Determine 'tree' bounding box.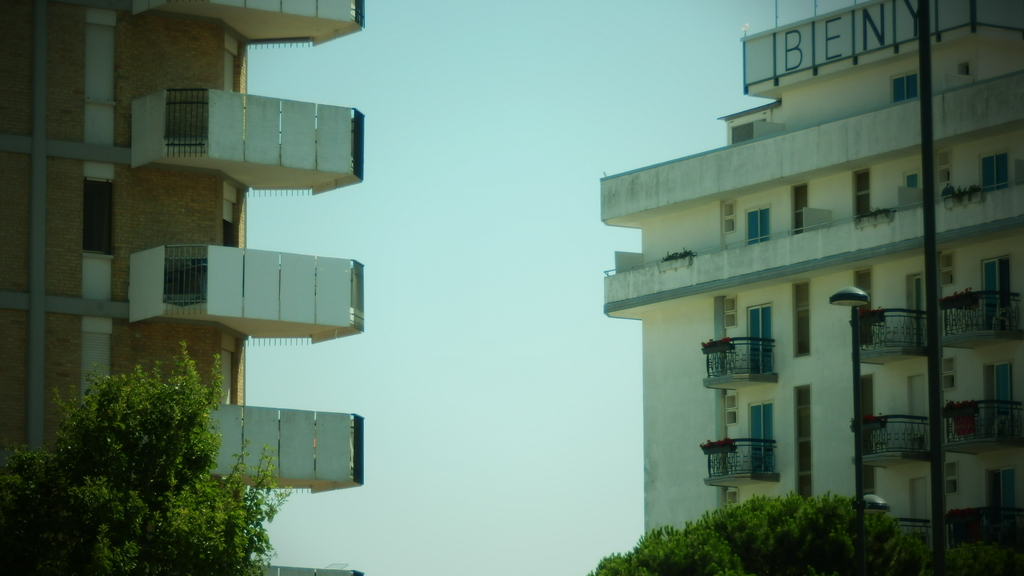
Determined: left=19, top=321, right=256, bottom=555.
